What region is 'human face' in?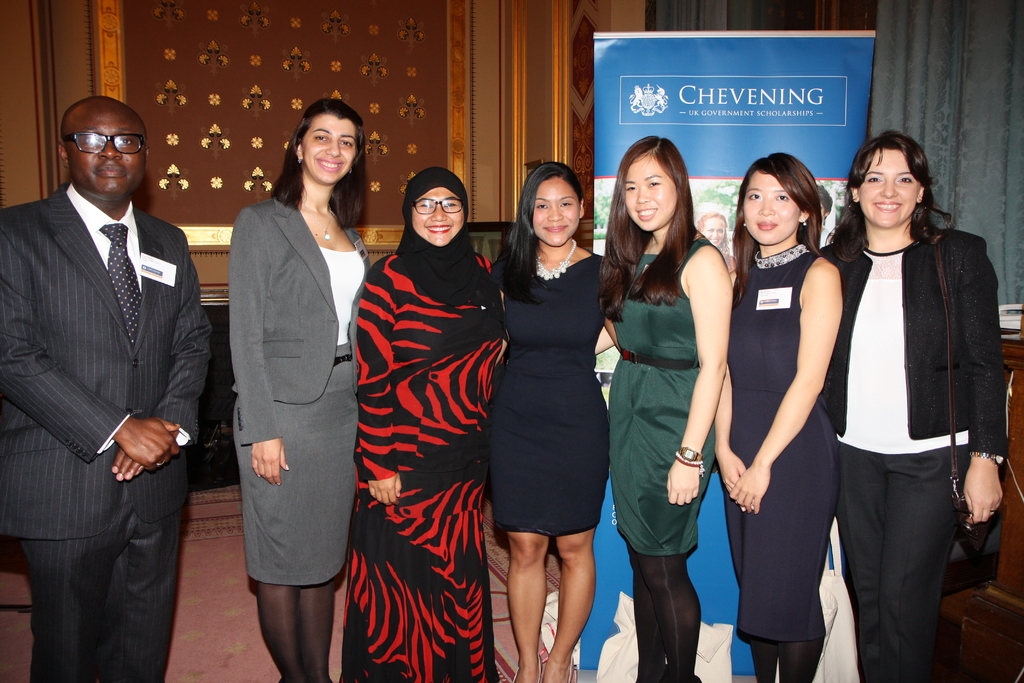
rect(300, 115, 356, 180).
